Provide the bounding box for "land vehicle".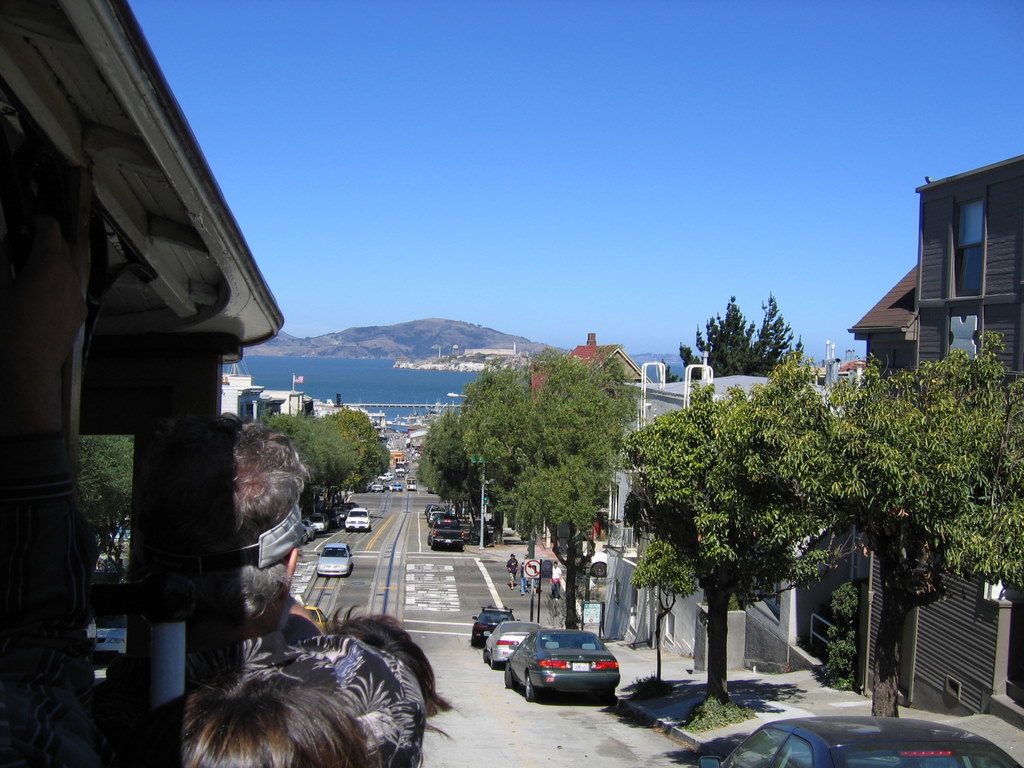
bbox(425, 523, 465, 553).
